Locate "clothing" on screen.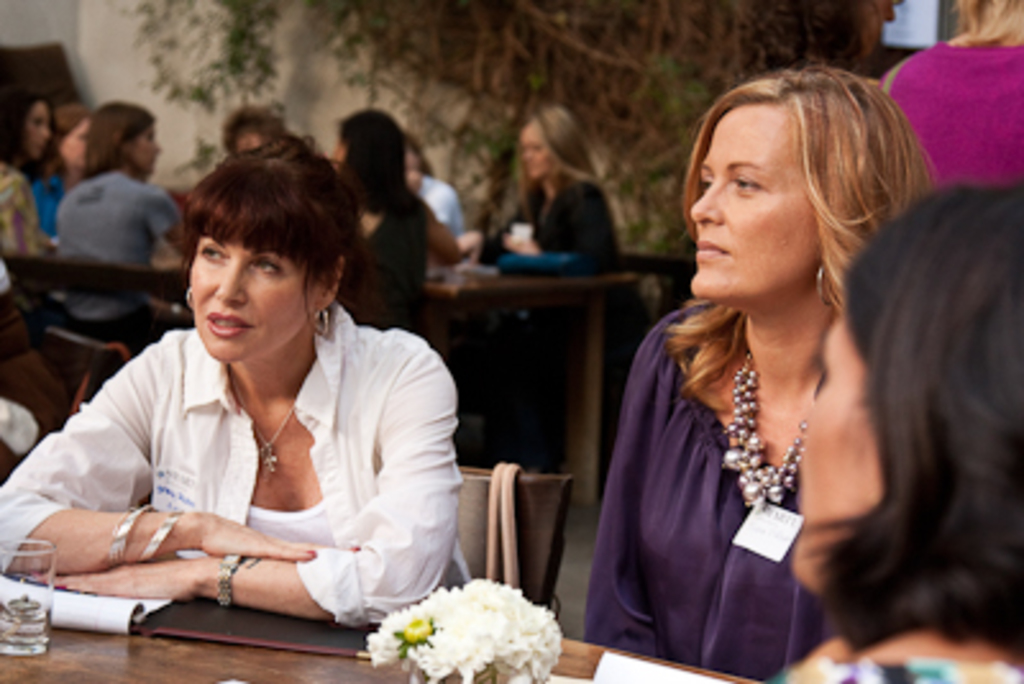
On screen at <region>0, 154, 56, 272</region>.
